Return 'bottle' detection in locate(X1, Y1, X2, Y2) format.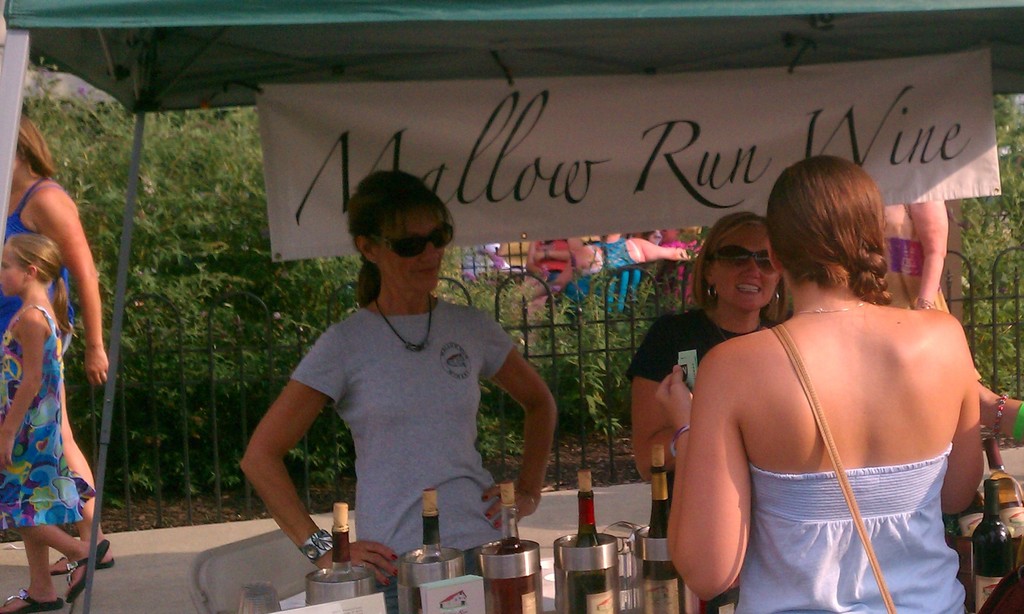
locate(949, 490, 984, 547).
